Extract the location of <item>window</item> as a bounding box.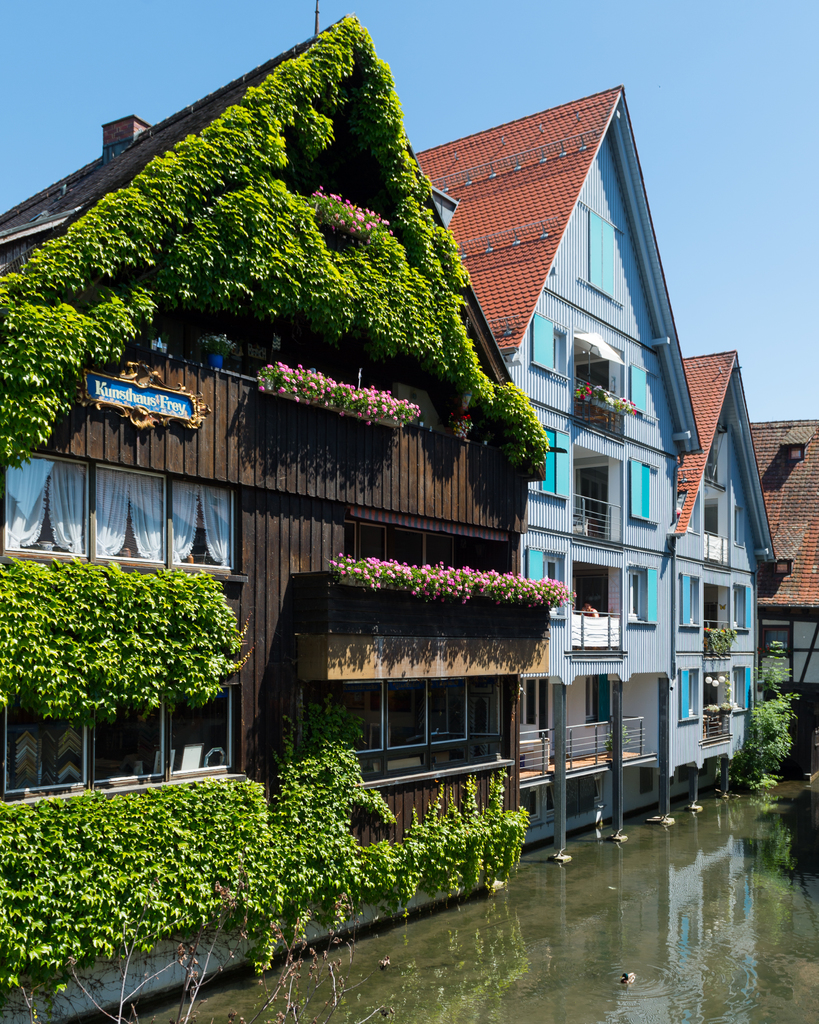
4 452 92 558.
